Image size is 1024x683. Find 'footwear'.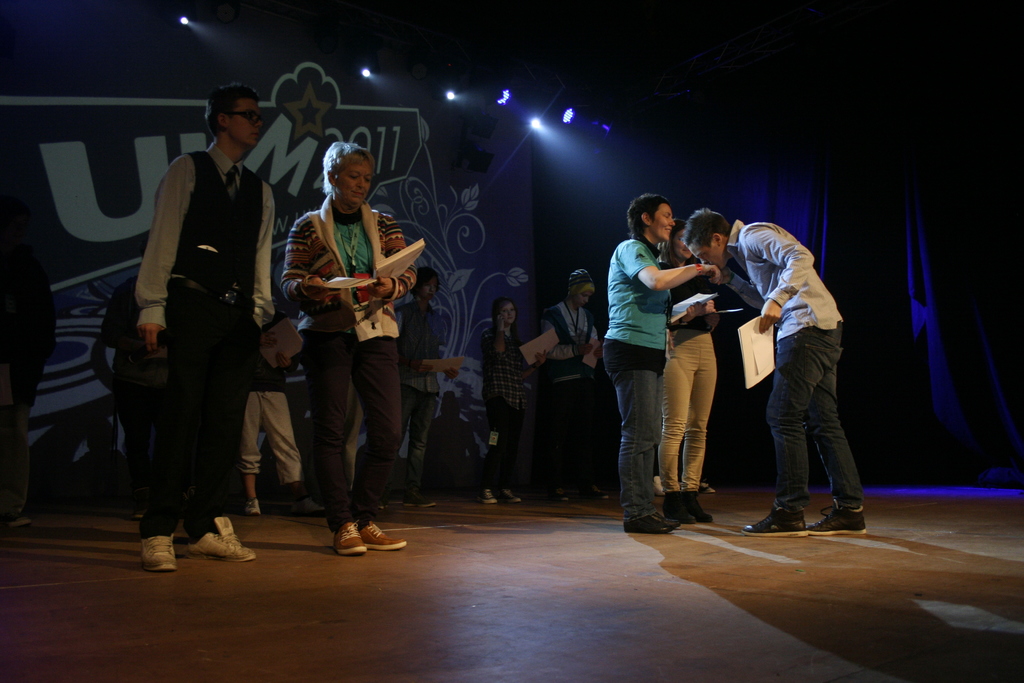
(662, 494, 699, 528).
